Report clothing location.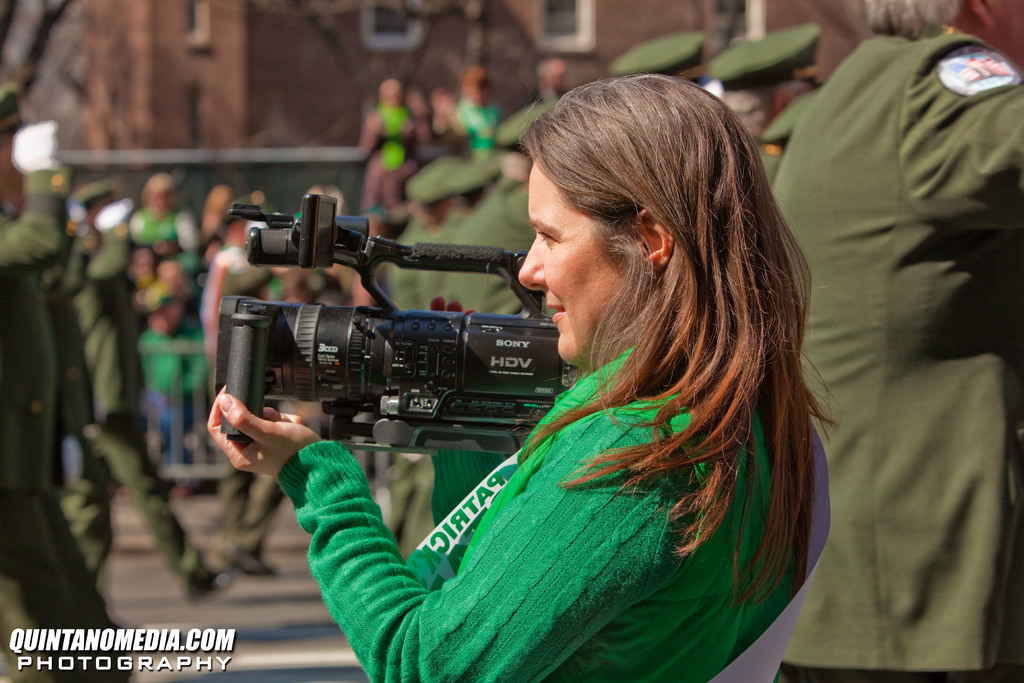
Report: 0 197 115 682.
